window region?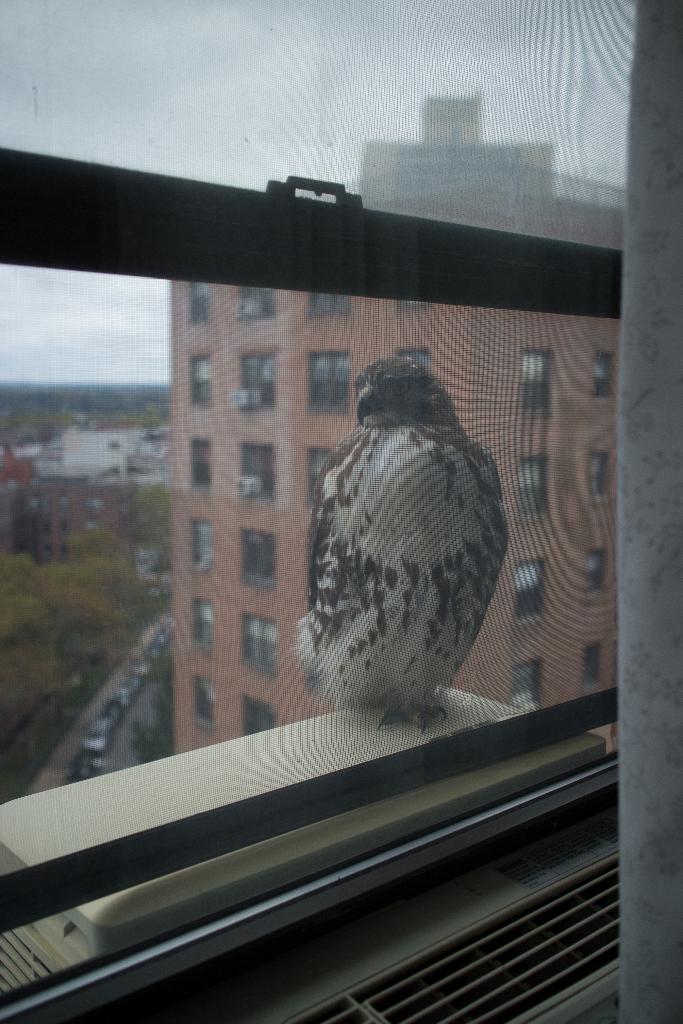
region(525, 351, 552, 414)
